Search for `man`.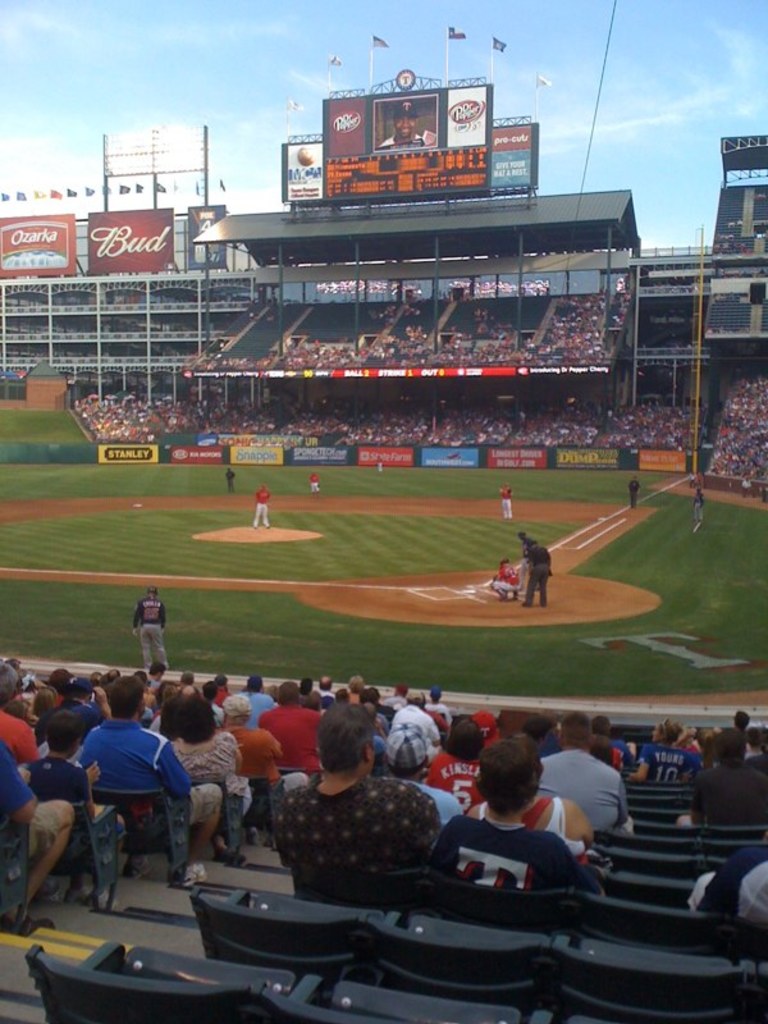
Found at <box>517,530,538,562</box>.
